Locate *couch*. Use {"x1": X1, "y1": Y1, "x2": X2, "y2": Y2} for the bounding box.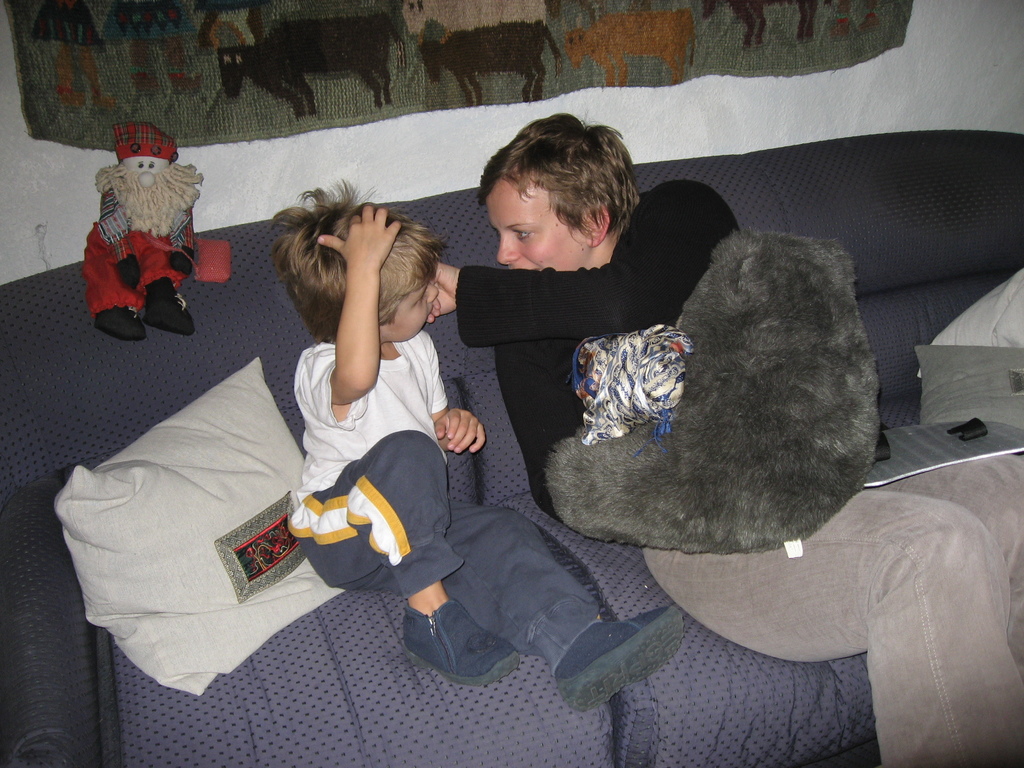
{"x1": 0, "y1": 131, "x2": 1023, "y2": 767}.
